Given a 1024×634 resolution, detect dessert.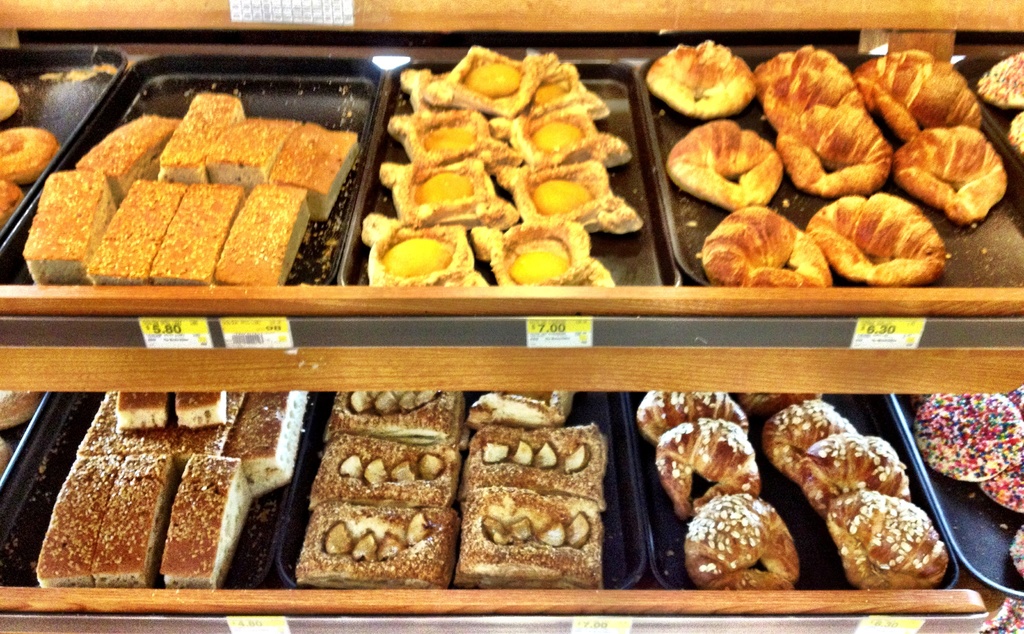
[left=366, top=205, right=486, bottom=283].
